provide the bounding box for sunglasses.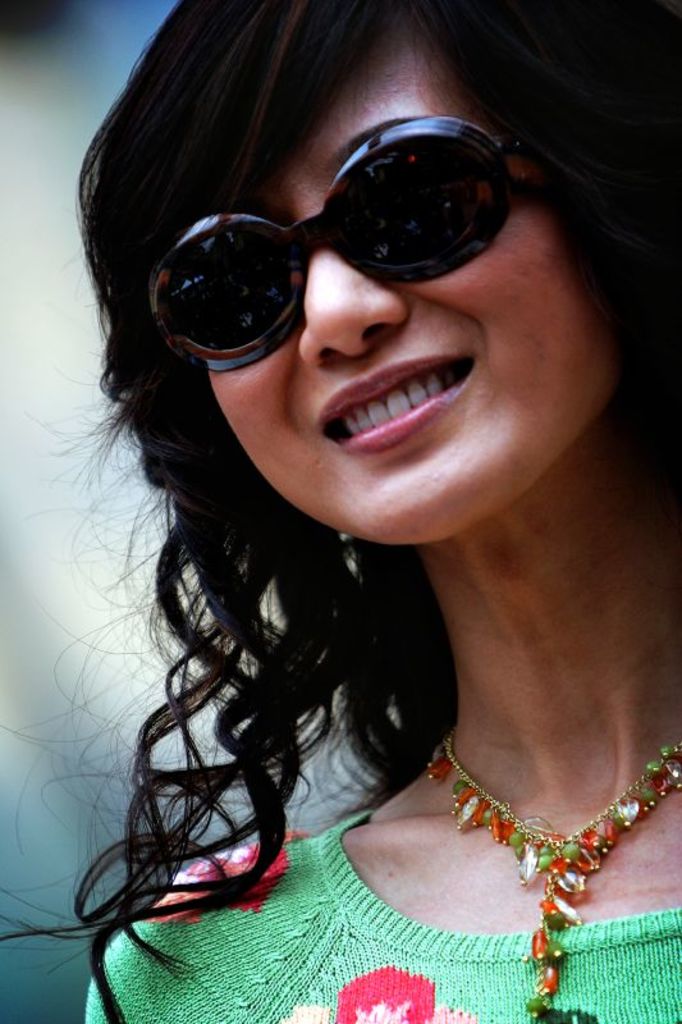
143 119 554 375.
